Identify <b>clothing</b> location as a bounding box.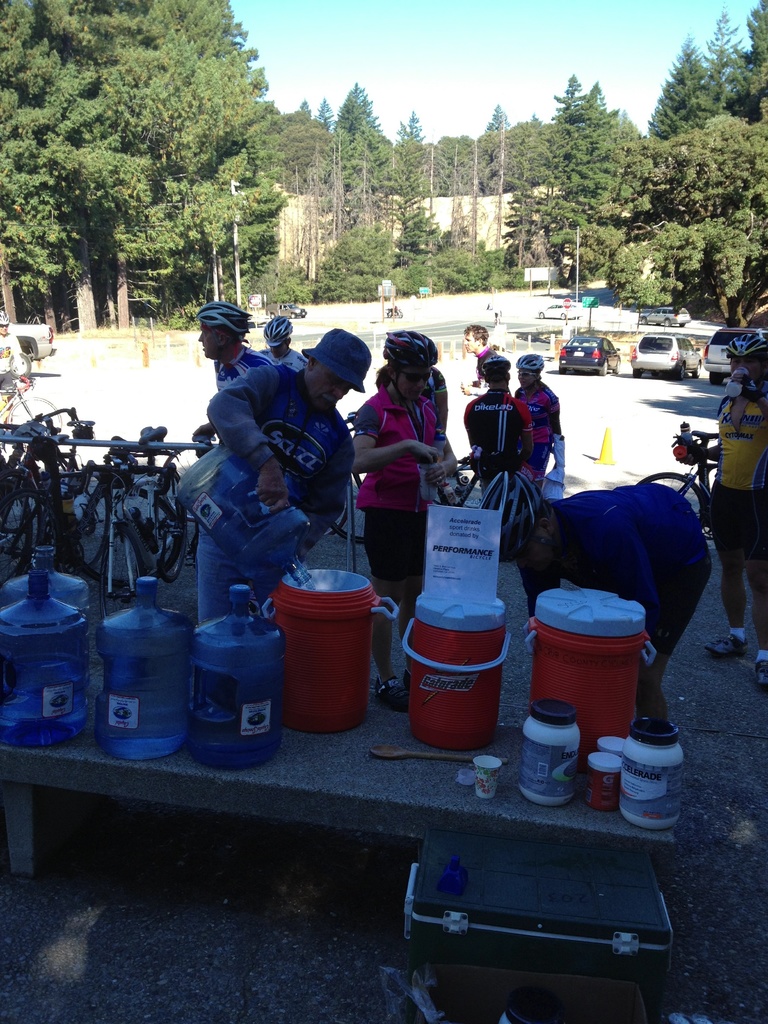
box(475, 342, 499, 383).
